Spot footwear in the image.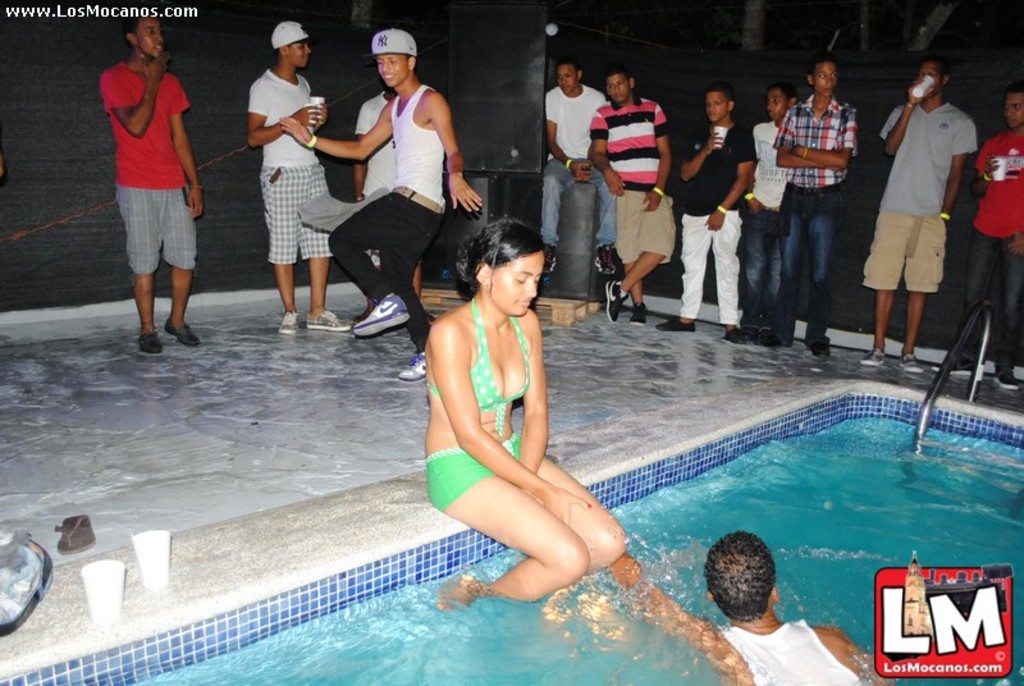
footwear found at detection(751, 334, 796, 351).
